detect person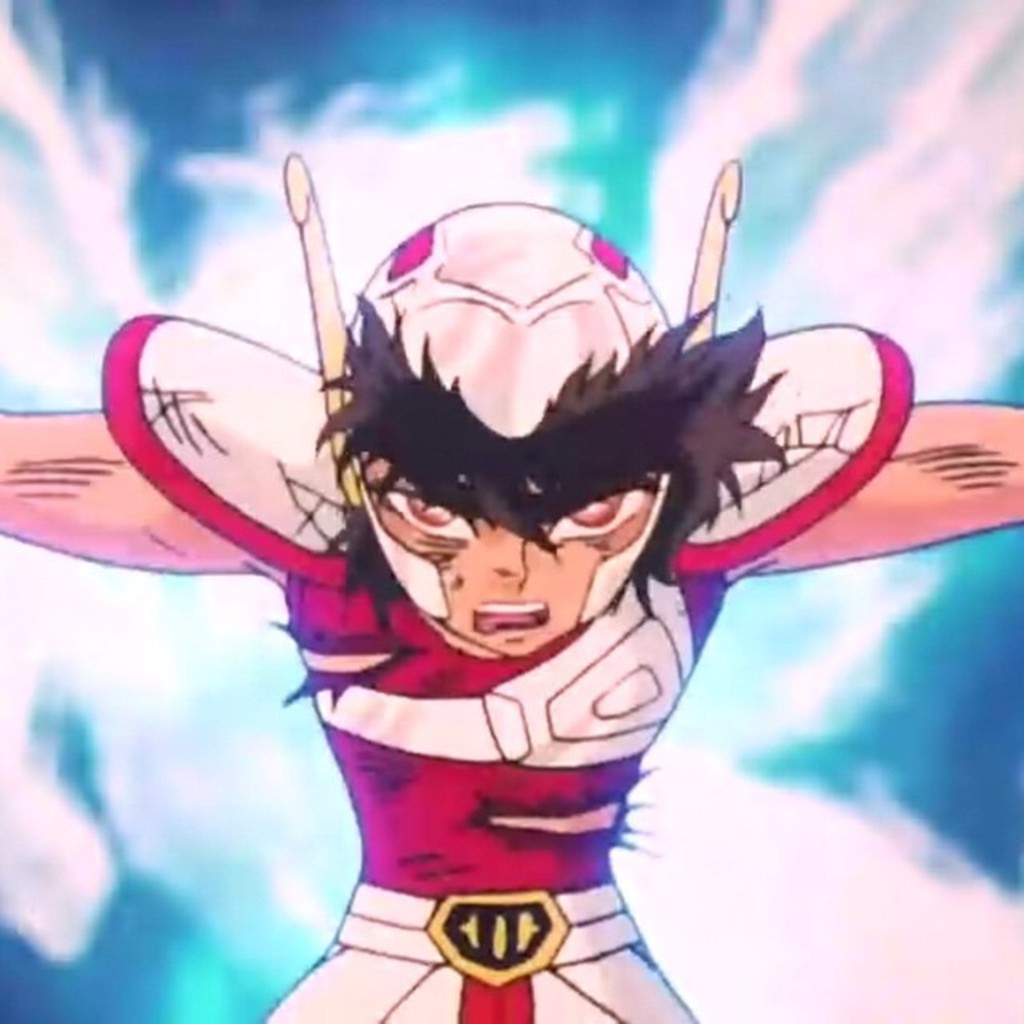
region(0, 155, 1022, 1022)
